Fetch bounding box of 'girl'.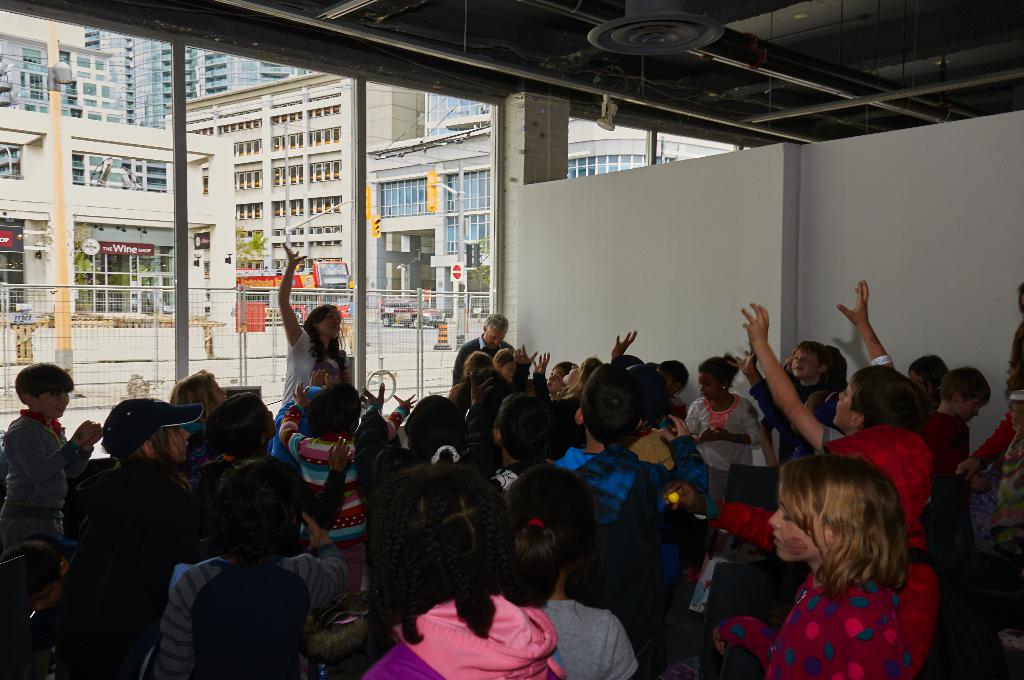
Bbox: [540, 361, 567, 392].
